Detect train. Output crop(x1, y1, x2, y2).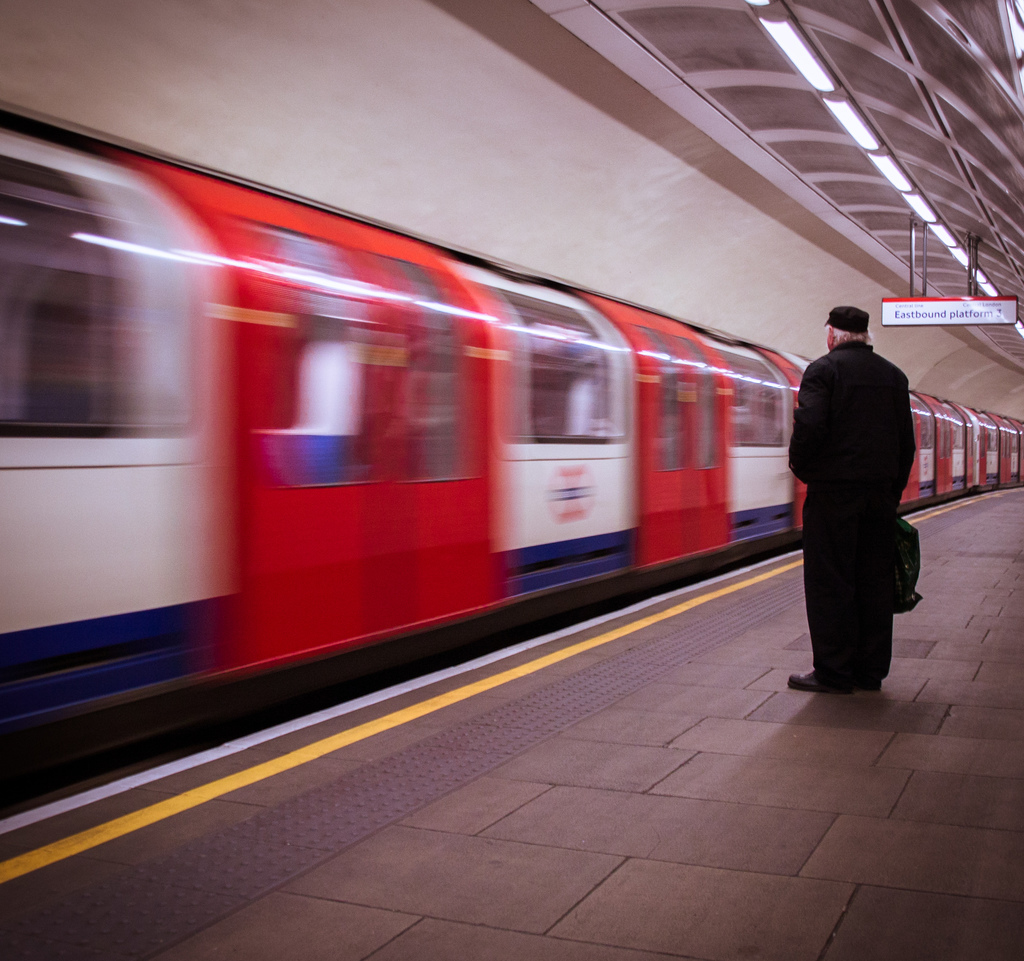
crop(0, 100, 1023, 827).
